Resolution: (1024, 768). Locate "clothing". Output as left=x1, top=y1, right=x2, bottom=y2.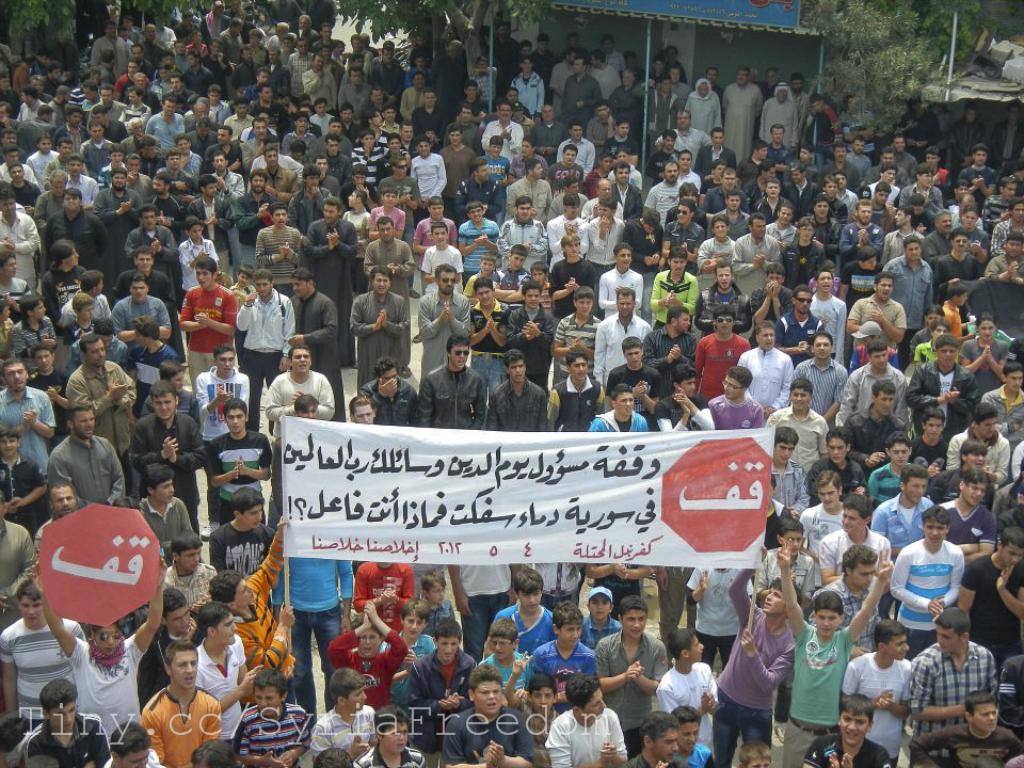
left=77, top=140, right=110, bottom=169.
